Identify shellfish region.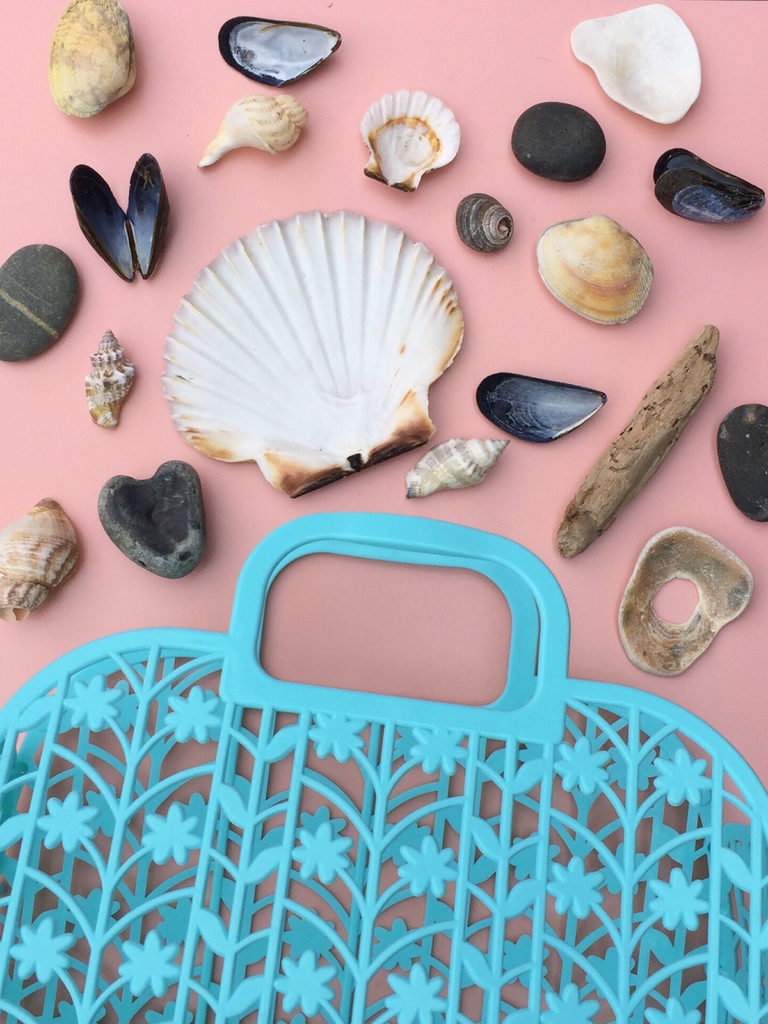
Region: 513,97,611,180.
